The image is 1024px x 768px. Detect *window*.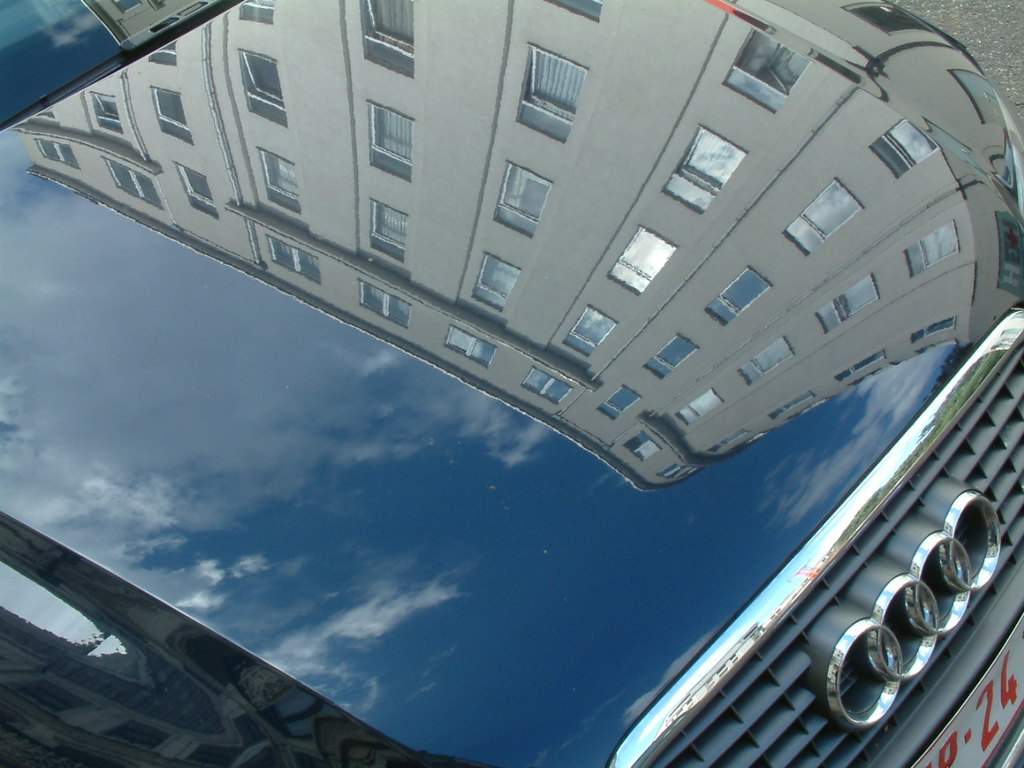
Detection: [x1=151, y1=87, x2=198, y2=143].
